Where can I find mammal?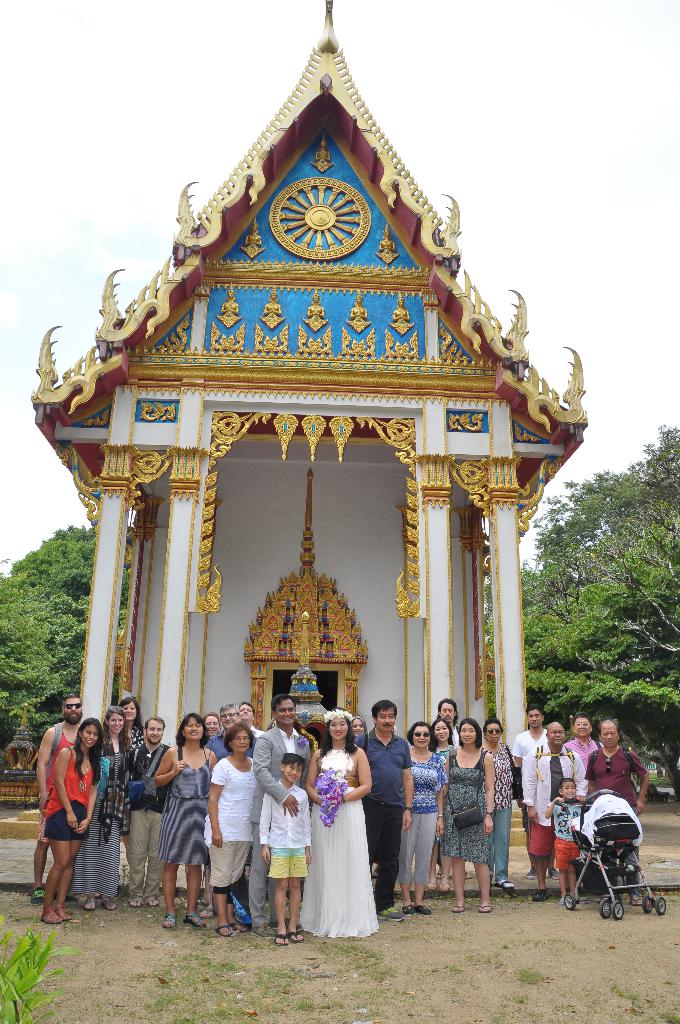
You can find it at pyautogui.locateOnScreen(514, 706, 549, 881).
